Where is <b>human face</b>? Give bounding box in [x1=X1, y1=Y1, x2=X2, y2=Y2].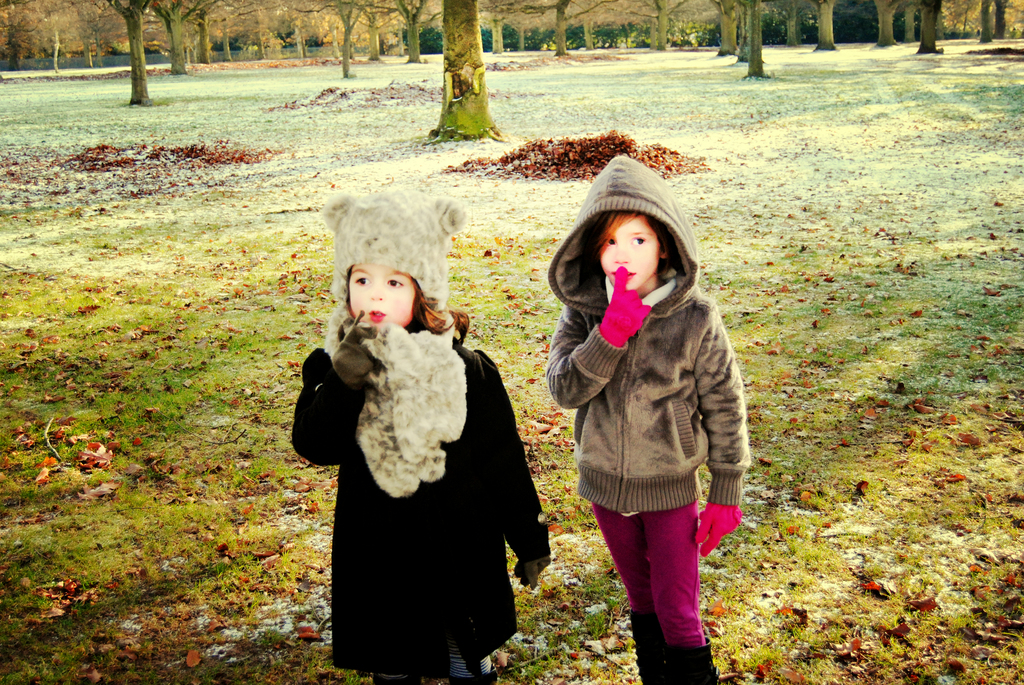
[x1=598, y1=212, x2=659, y2=294].
